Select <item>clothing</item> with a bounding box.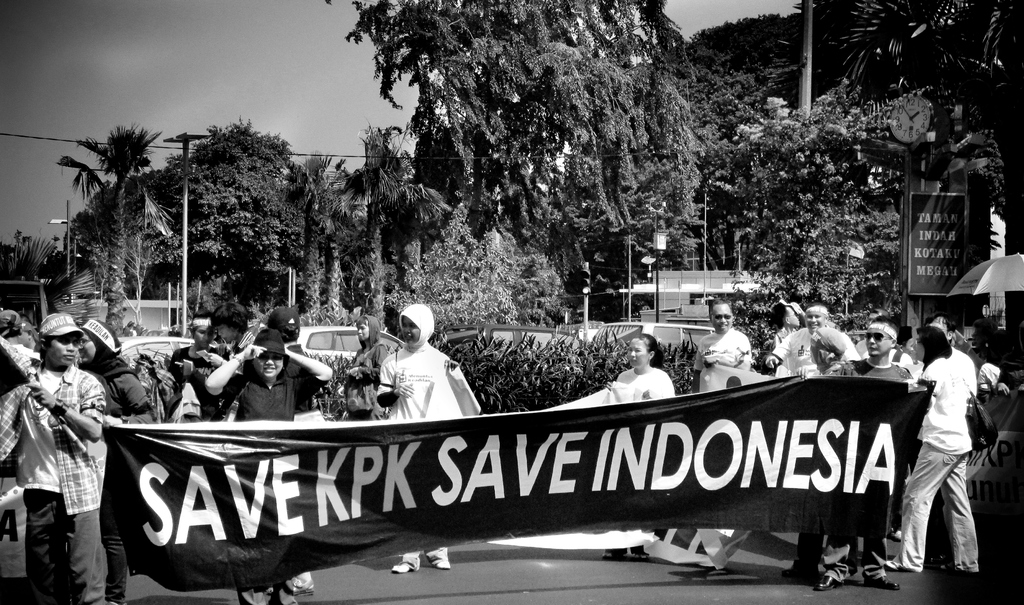
<box>13,327,111,590</box>.
